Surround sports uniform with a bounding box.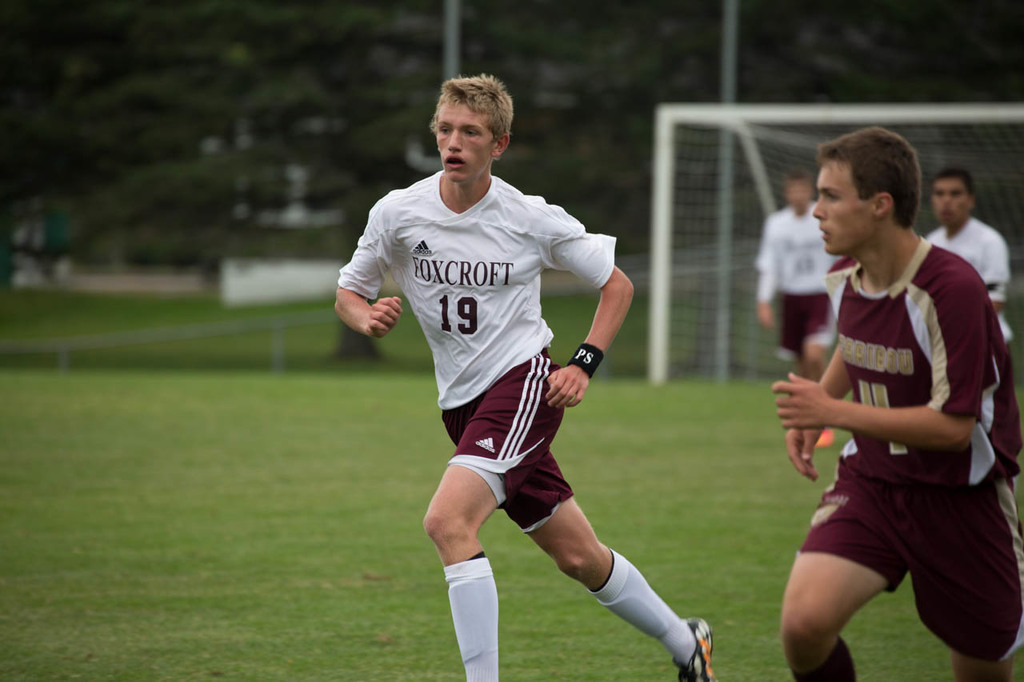
bbox(803, 229, 1023, 659).
